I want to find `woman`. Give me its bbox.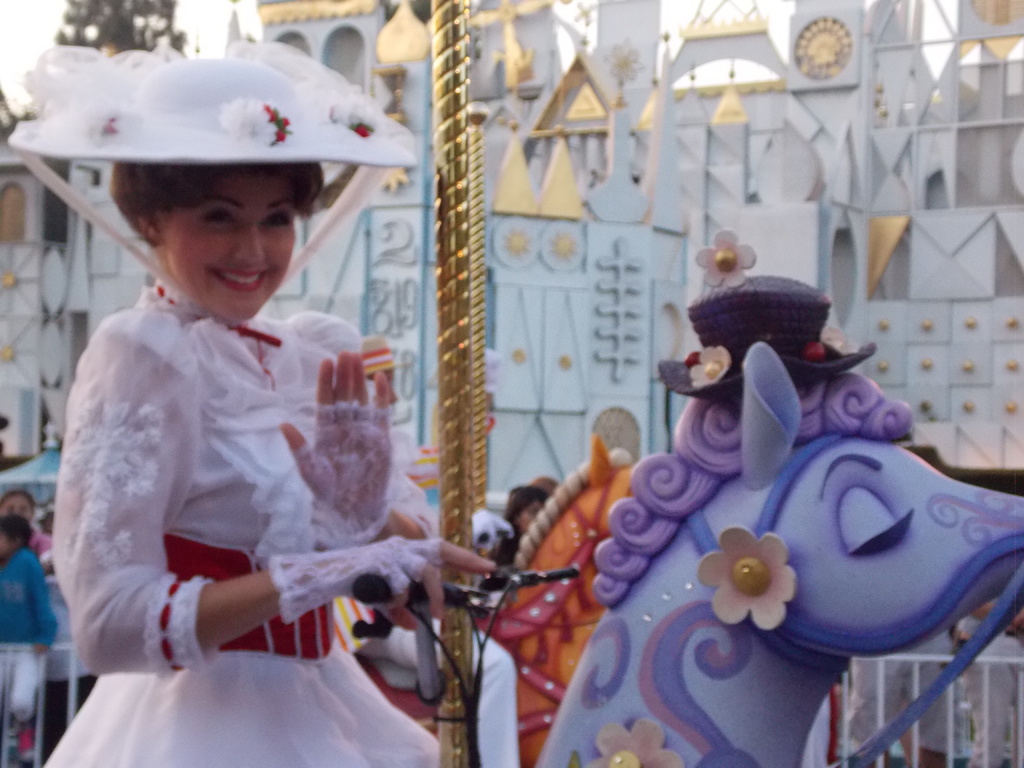
<box>0,492,56,559</box>.
